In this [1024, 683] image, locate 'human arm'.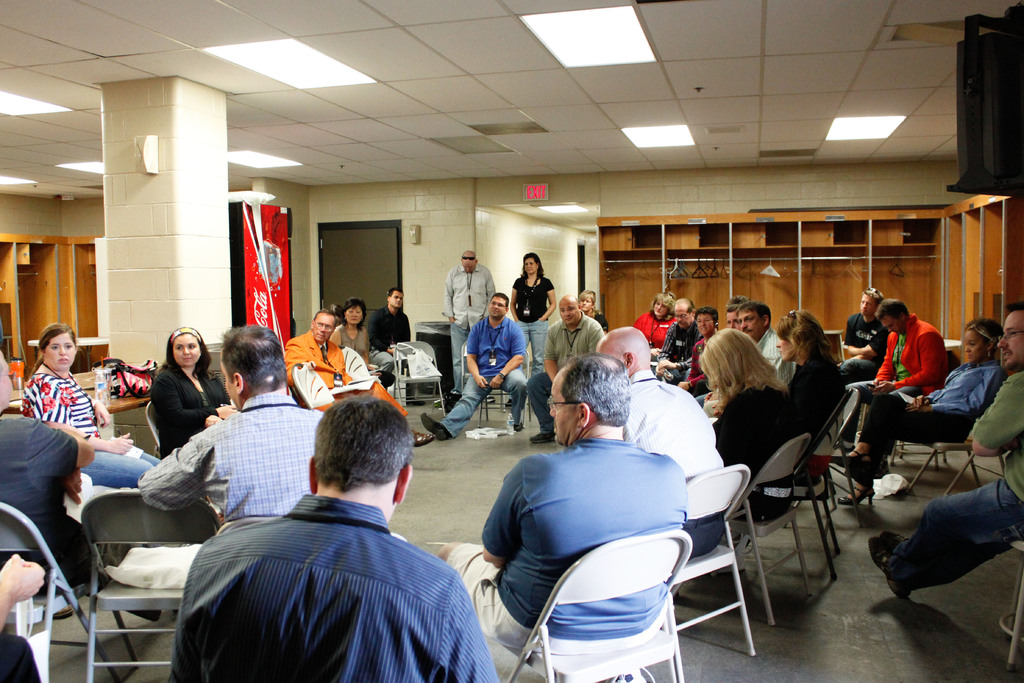
Bounding box: (x1=543, y1=323, x2=562, y2=384).
